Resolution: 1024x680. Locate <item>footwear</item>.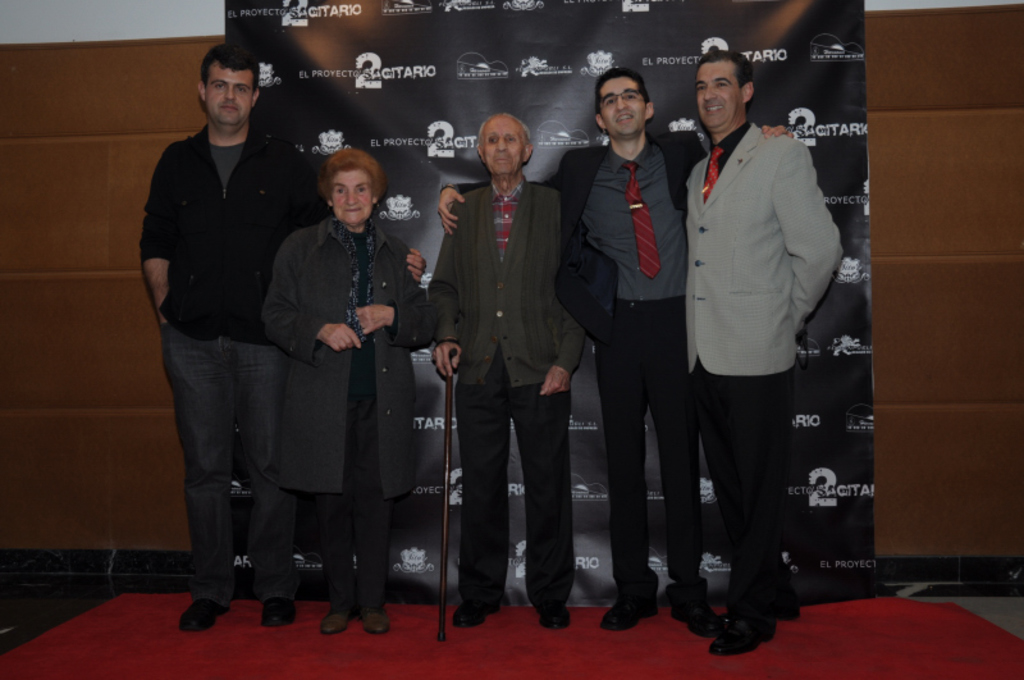
[603, 597, 659, 630].
